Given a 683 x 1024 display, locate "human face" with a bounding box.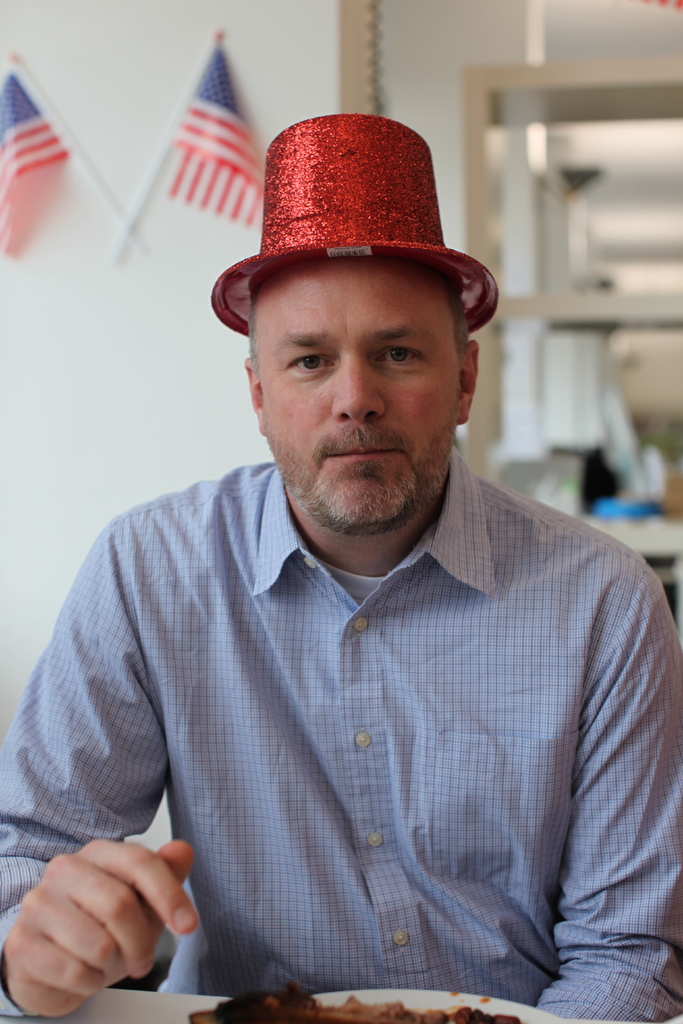
Located: locate(256, 264, 466, 524).
